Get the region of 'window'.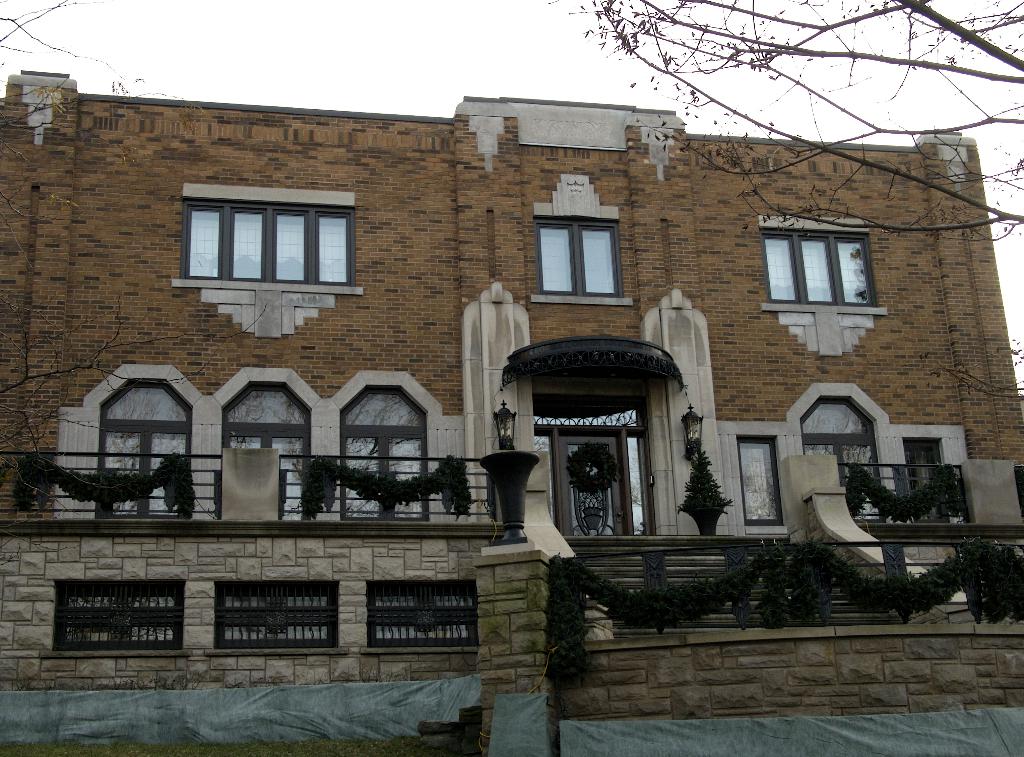
95:381:194:524.
